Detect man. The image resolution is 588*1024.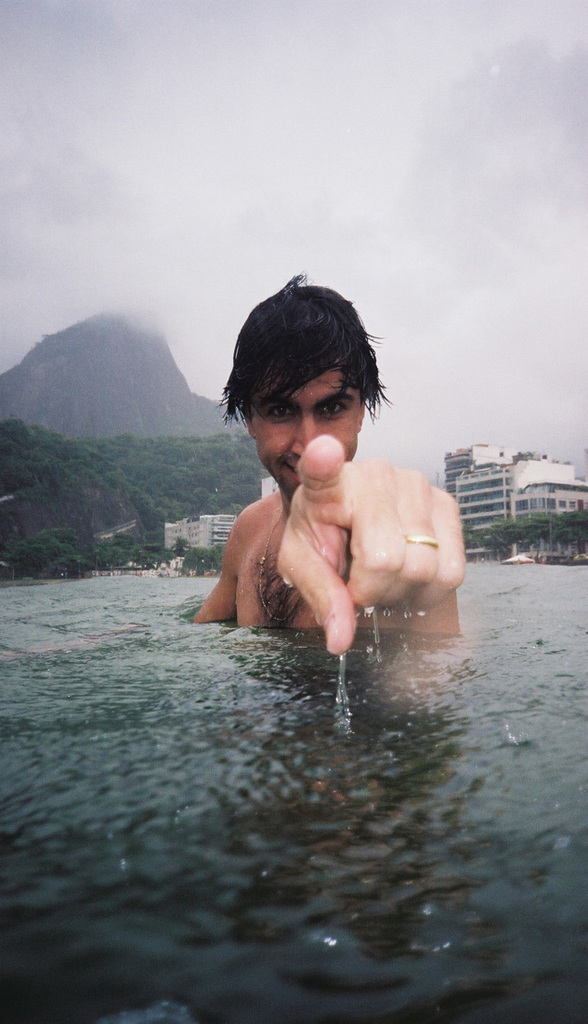
{"x1": 179, "y1": 299, "x2": 465, "y2": 659}.
